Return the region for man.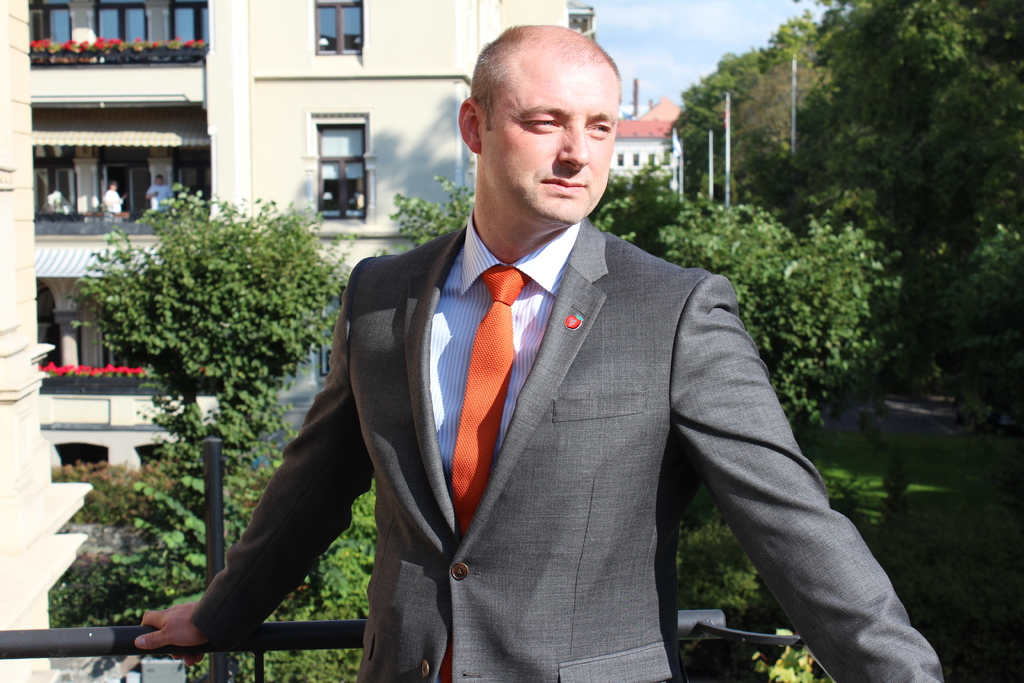
98/183/124/215.
